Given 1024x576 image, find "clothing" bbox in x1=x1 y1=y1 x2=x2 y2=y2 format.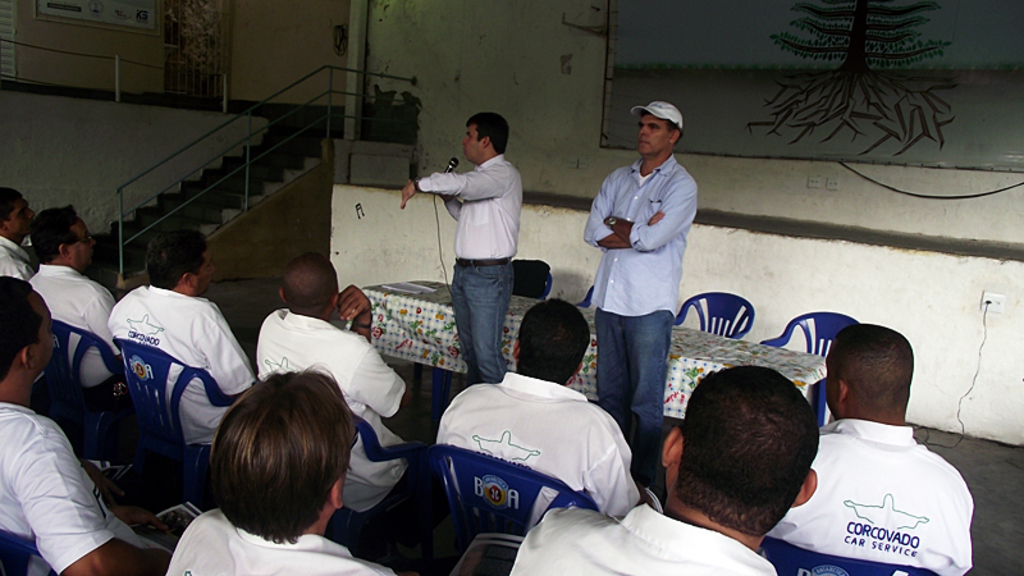
x1=251 y1=305 x2=413 y2=517.
